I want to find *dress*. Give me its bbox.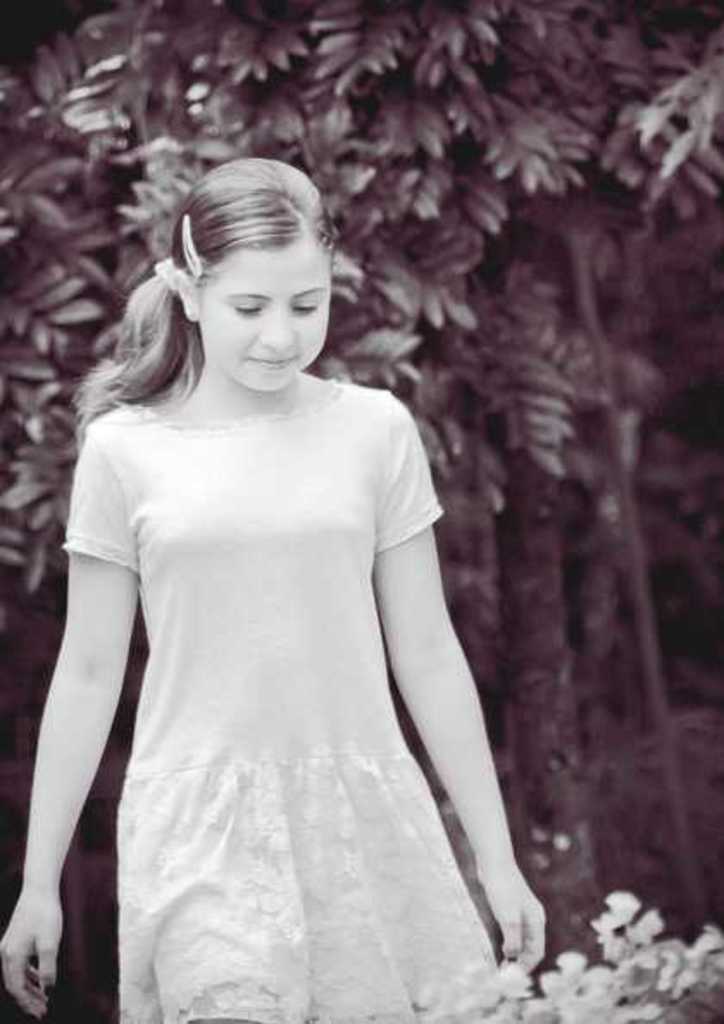
BBox(57, 381, 536, 1022).
